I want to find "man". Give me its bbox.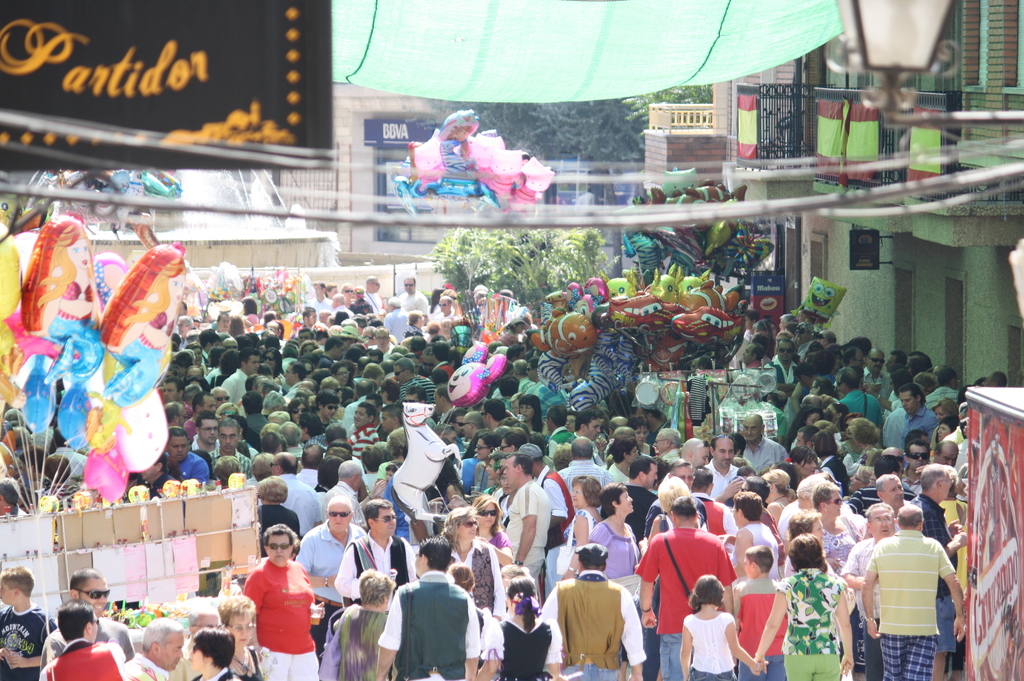
<bbox>815, 328, 838, 349</bbox>.
